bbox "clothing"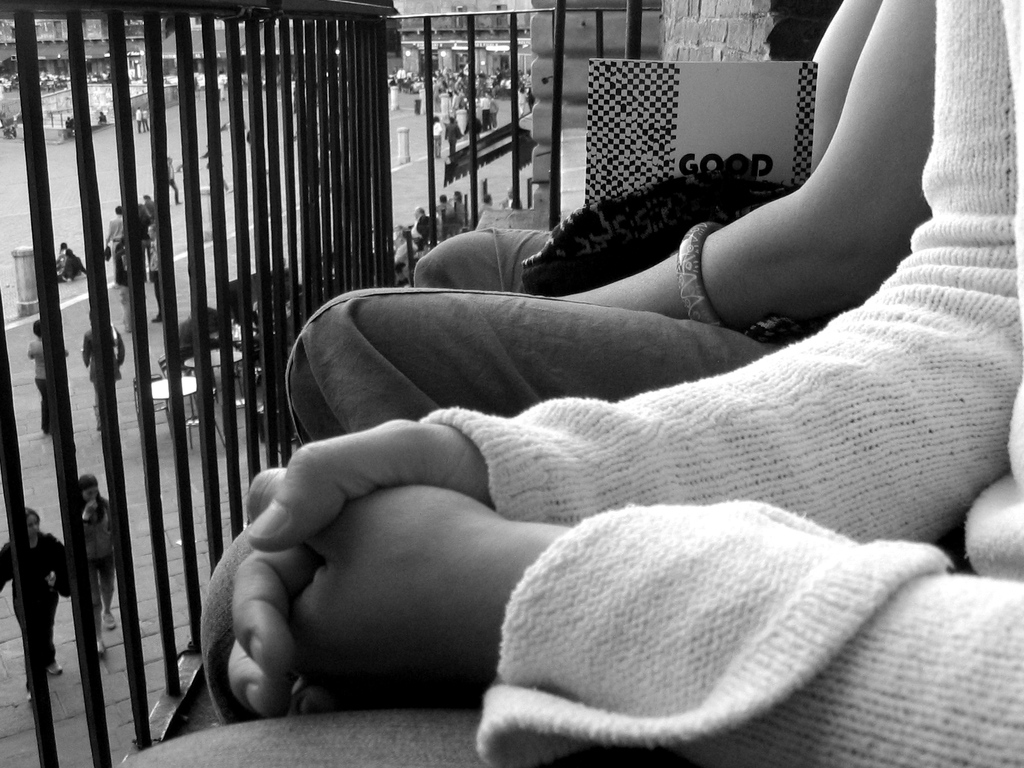
bbox=[12, 128, 16, 138]
